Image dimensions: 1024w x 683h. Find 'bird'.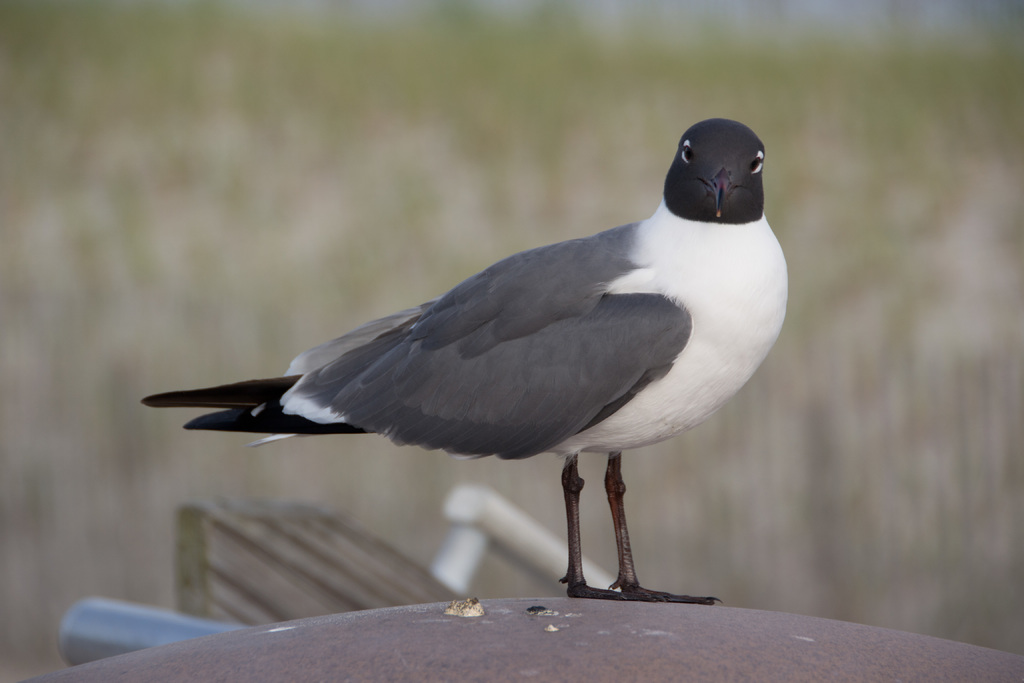
(150, 106, 808, 589).
